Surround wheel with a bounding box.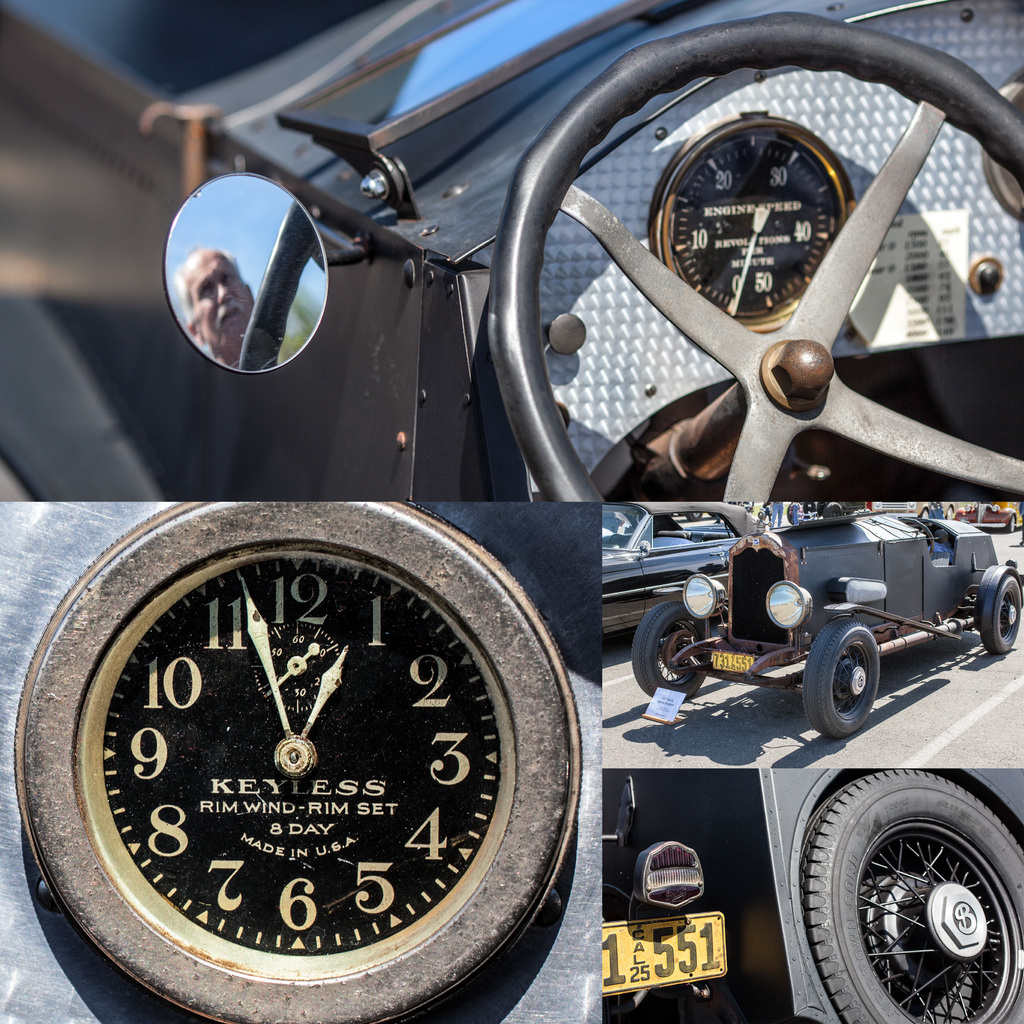
<bbox>803, 616, 871, 740</bbox>.
